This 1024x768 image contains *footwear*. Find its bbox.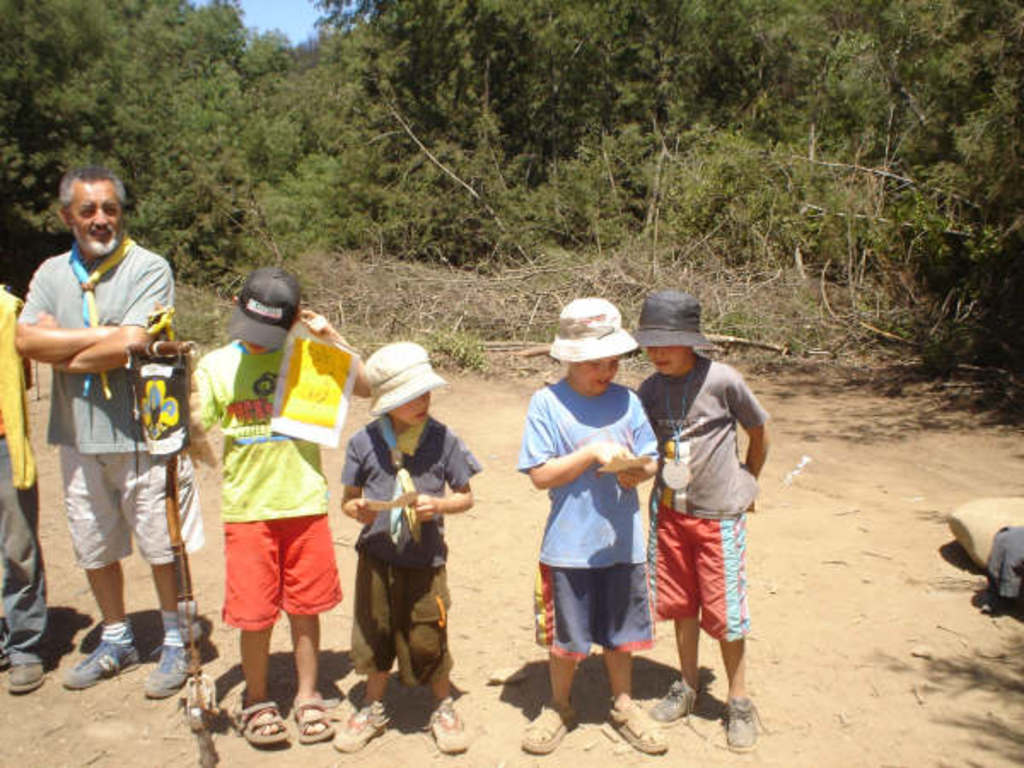
box=[142, 642, 201, 698].
